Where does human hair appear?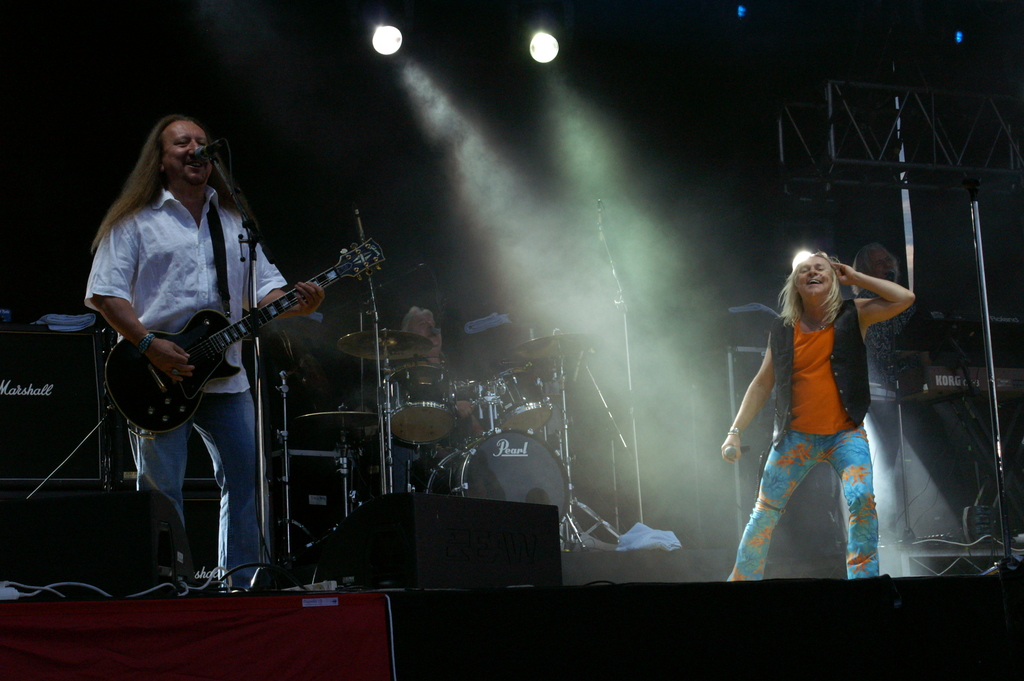
Appears at rect(90, 112, 256, 247).
